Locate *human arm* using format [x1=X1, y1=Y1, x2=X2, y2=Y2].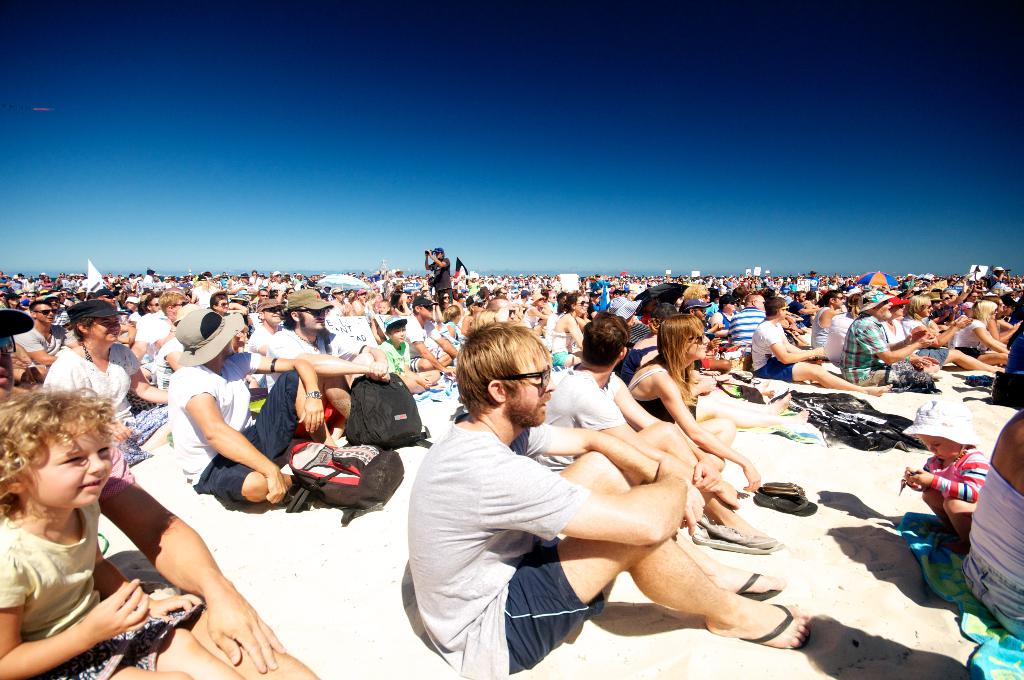
[x1=998, y1=316, x2=1023, y2=336].
